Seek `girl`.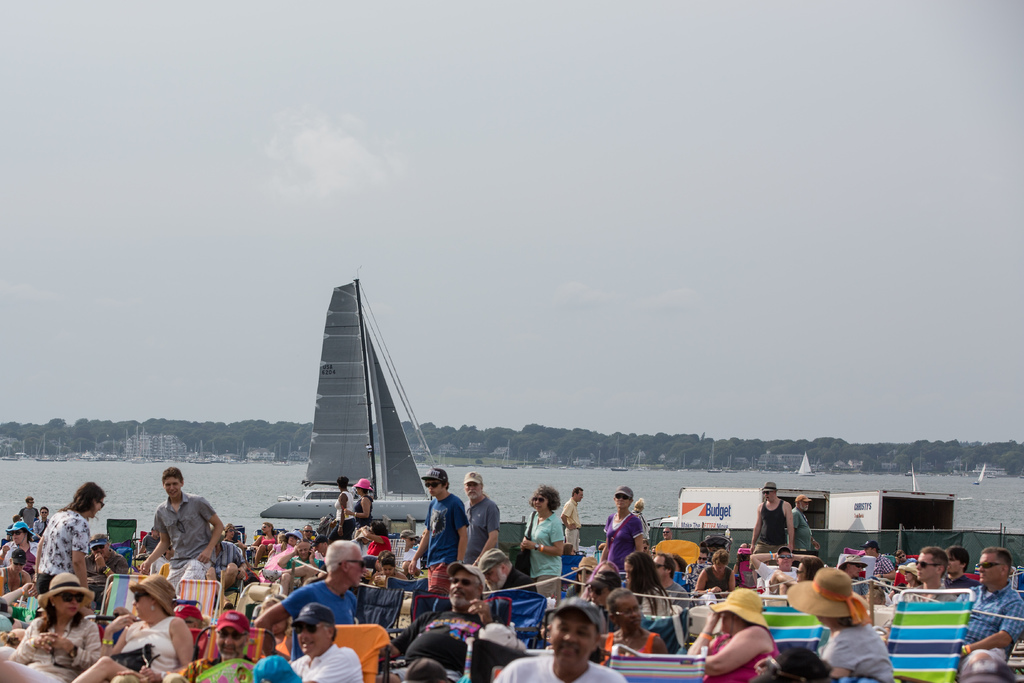
bbox(34, 482, 94, 583).
